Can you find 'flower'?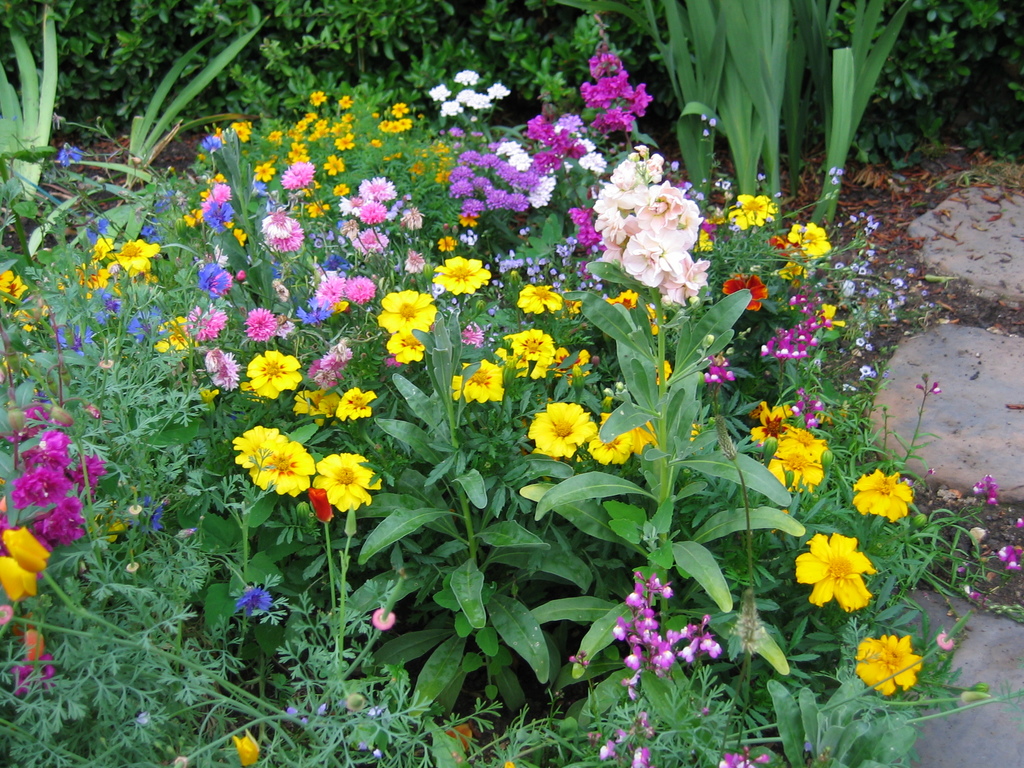
Yes, bounding box: <box>318,278,355,305</box>.
